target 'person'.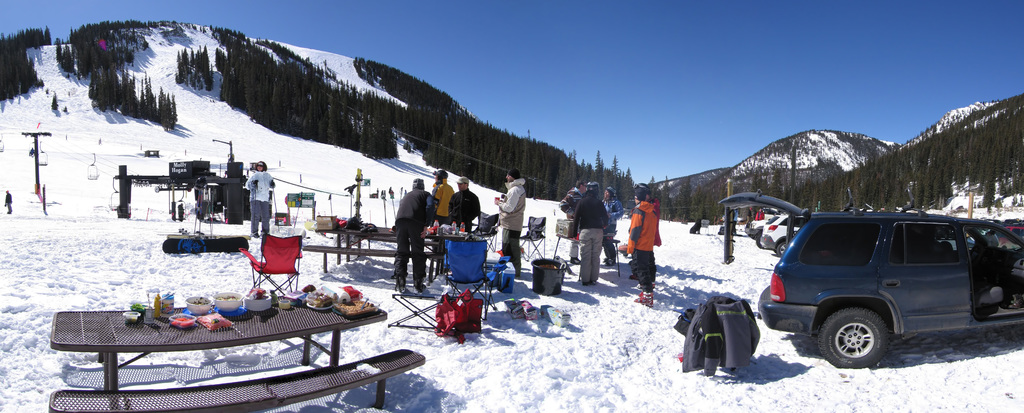
Target region: pyautogui.locateOnScreen(428, 167, 452, 220).
